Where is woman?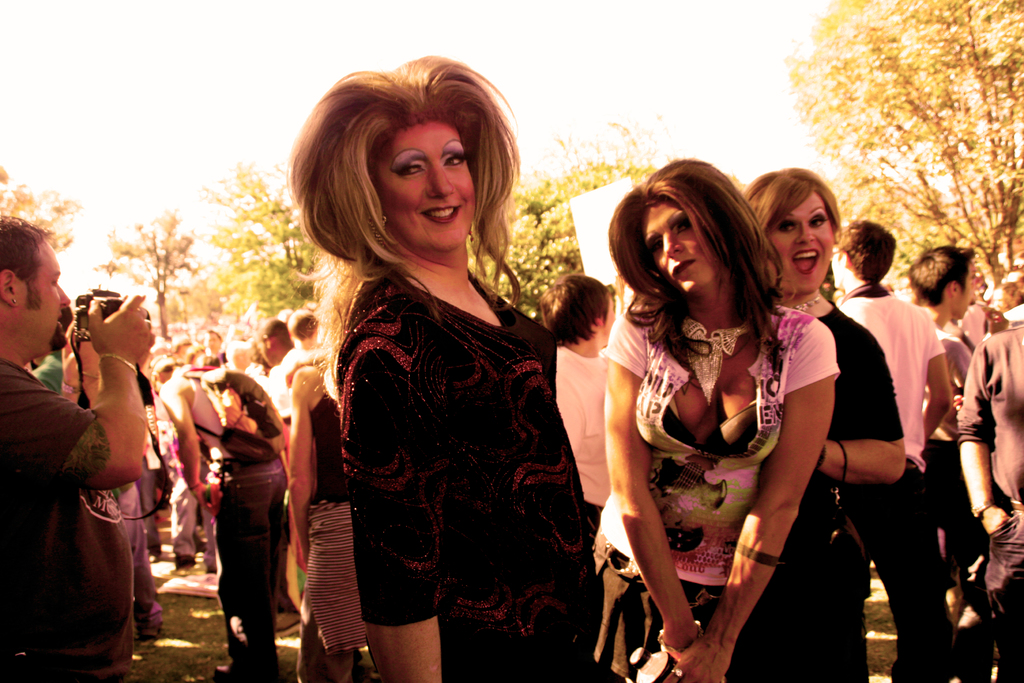
{"x1": 609, "y1": 152, "x2": 836, "y2": 682}.
